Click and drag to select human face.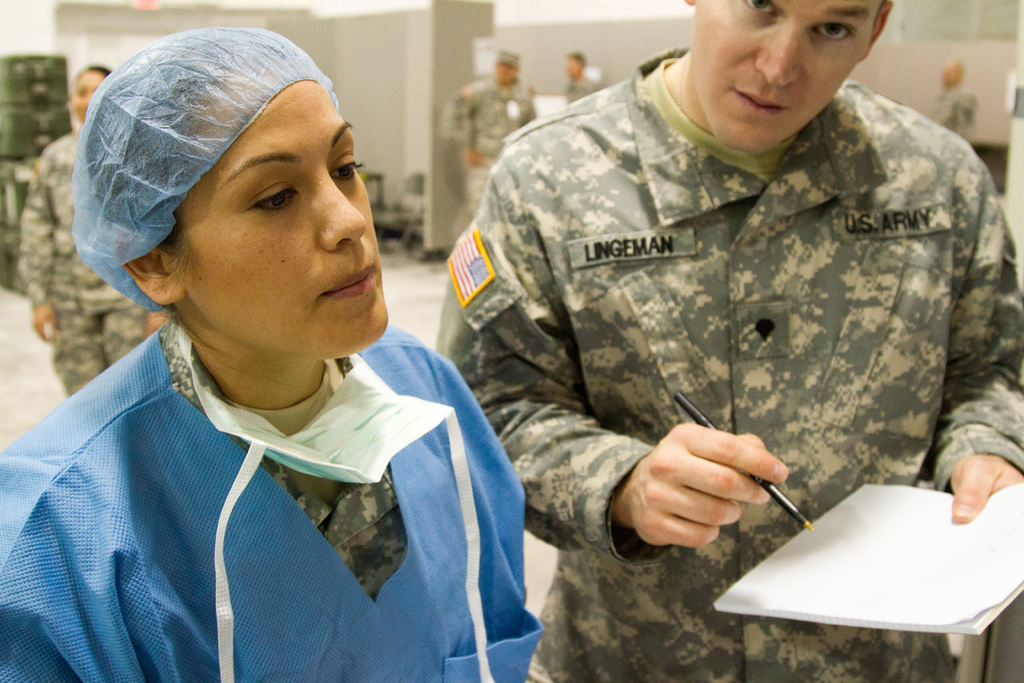
Selection: box(694, 0, 888, 152).
